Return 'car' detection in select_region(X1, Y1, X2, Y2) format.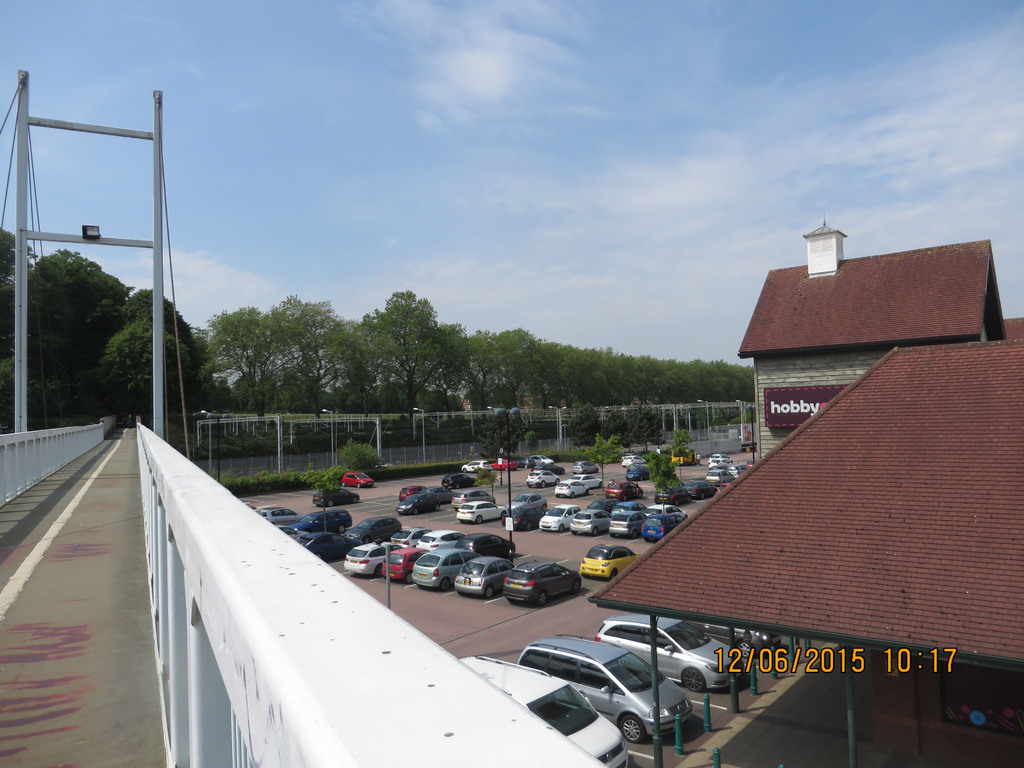
select_region(620, 451, 650, 471).
